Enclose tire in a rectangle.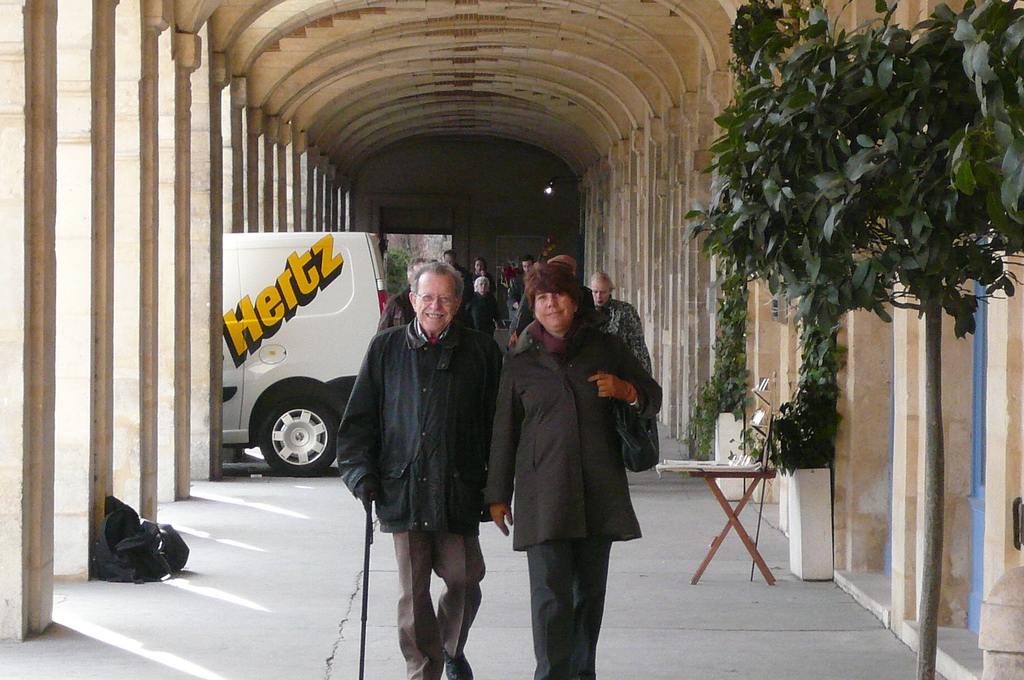
241:388:326:486.
